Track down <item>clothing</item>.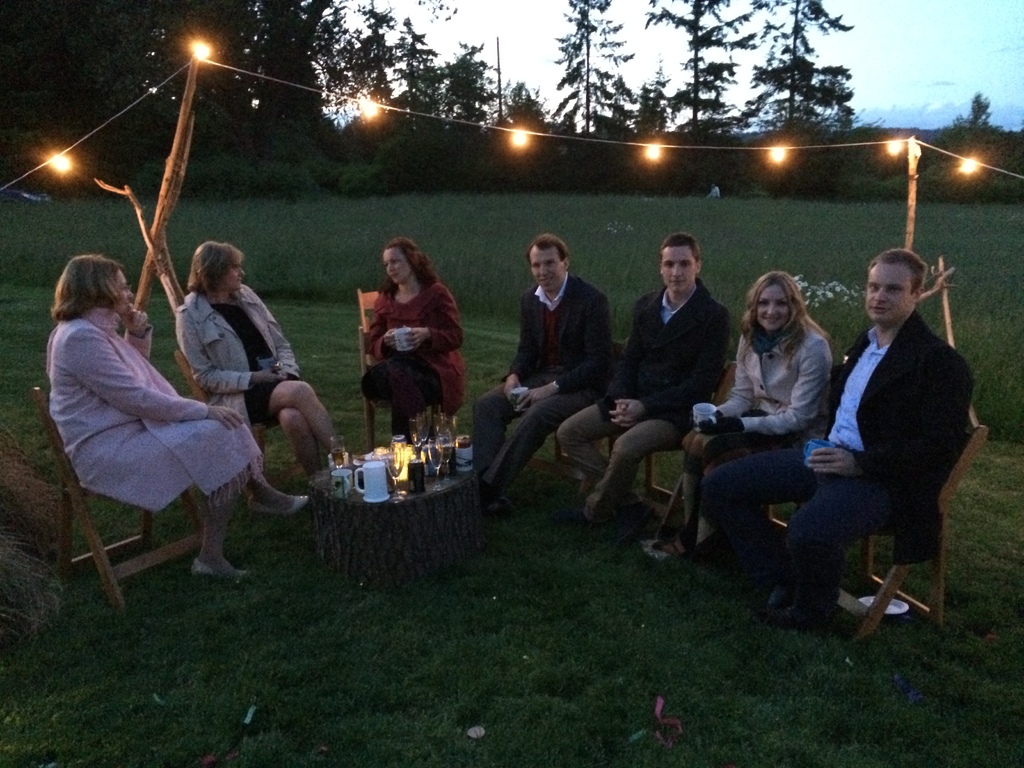
Tracked to bbox=[467, 271, 614, 495].
